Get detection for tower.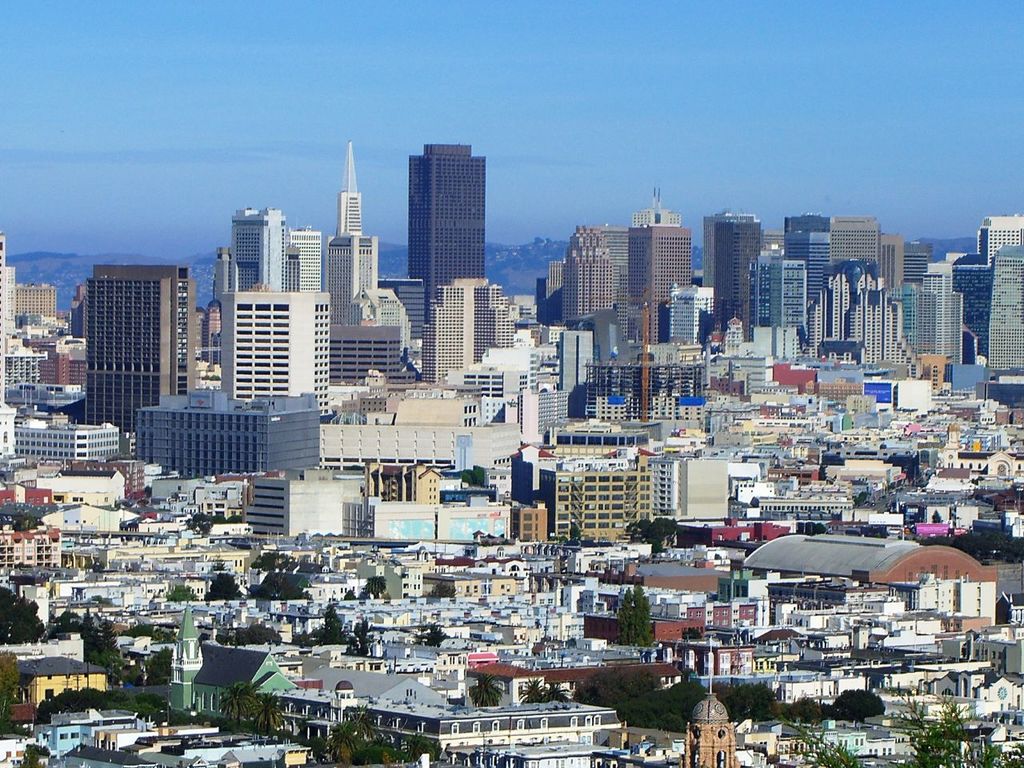
Detection: 757, 258, 807, 338.
